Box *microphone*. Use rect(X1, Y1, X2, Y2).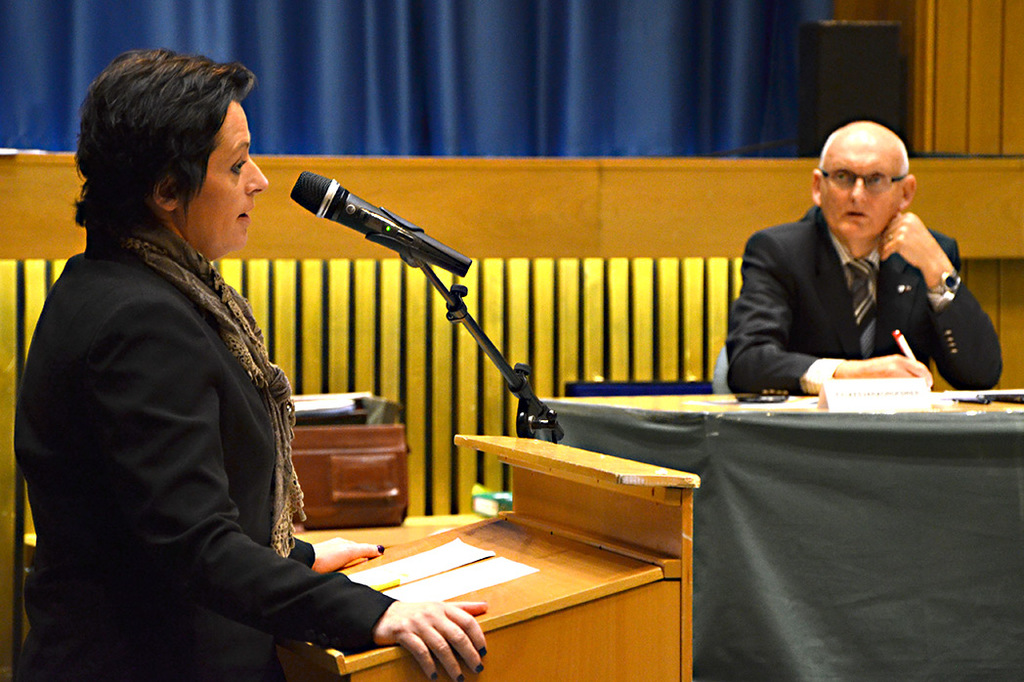
rect(275, 175, 465, 277).
